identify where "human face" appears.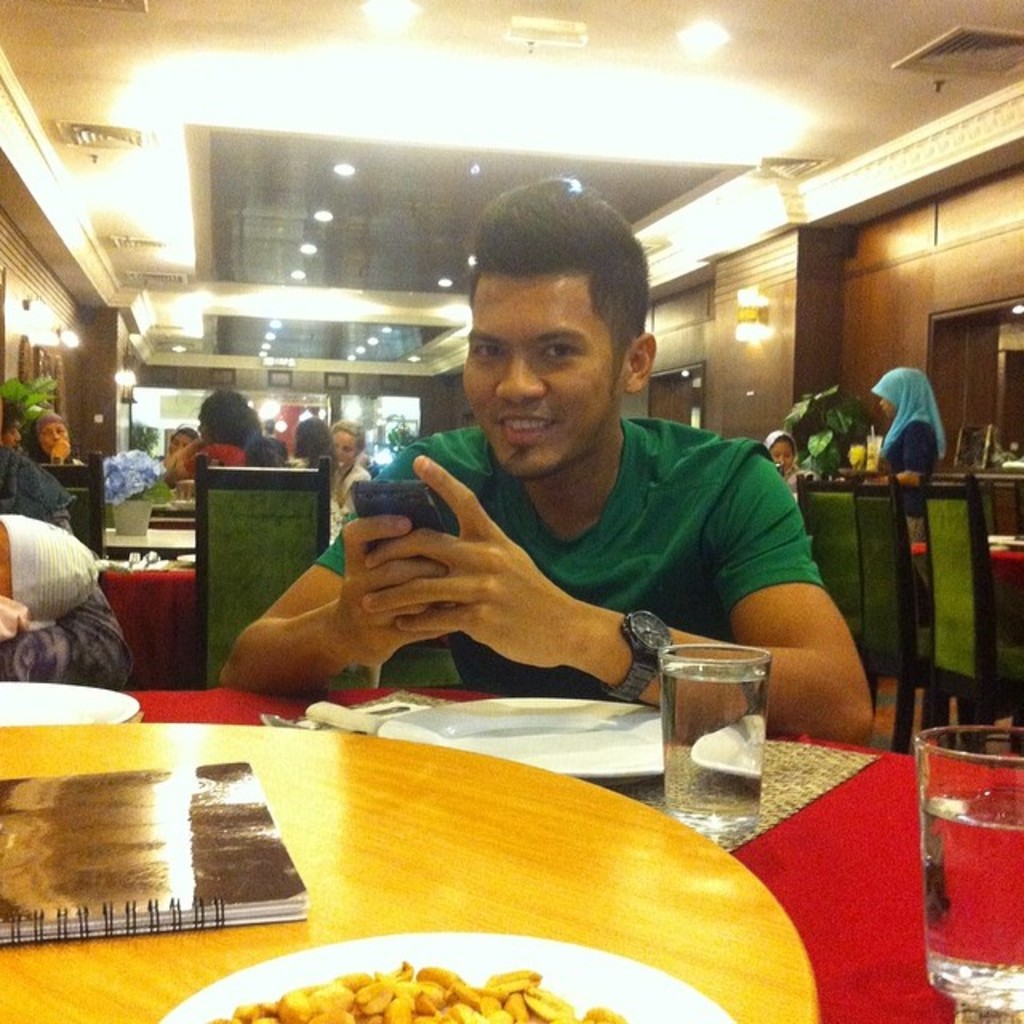
Appears at (left=0, top=421, right=21, bottom=450).
